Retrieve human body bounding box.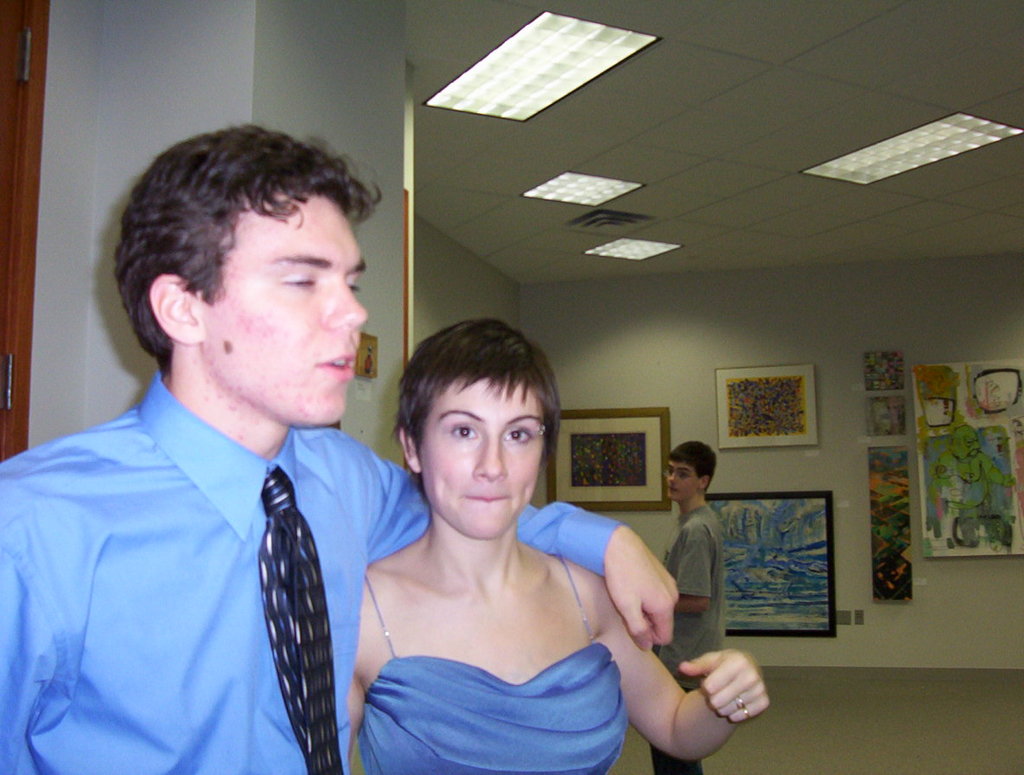
Bounding box: [x1=0, y1=122, x2=680, y2=774].
